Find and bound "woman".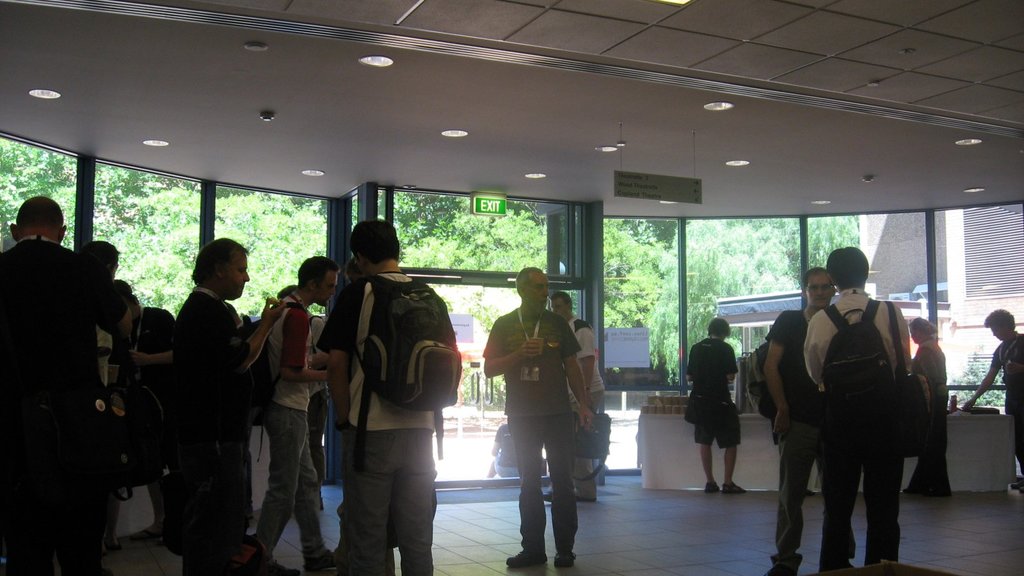
Bound: rect(900, 321, 950, 493).
